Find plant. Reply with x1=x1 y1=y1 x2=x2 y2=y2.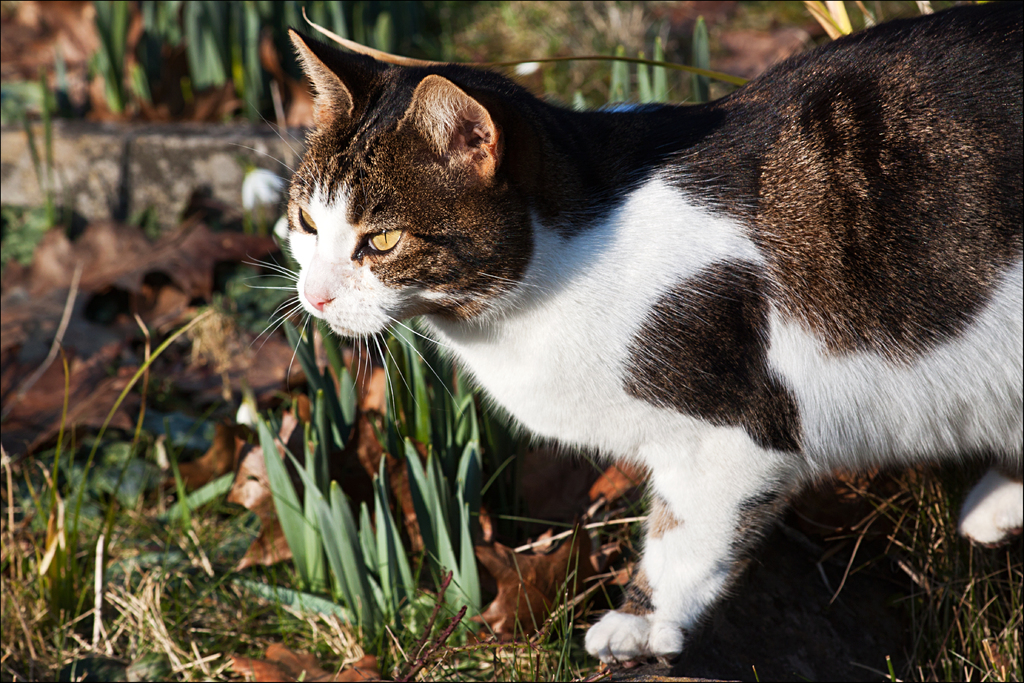
x1=223 y1=1 x2=244 y2=125.
